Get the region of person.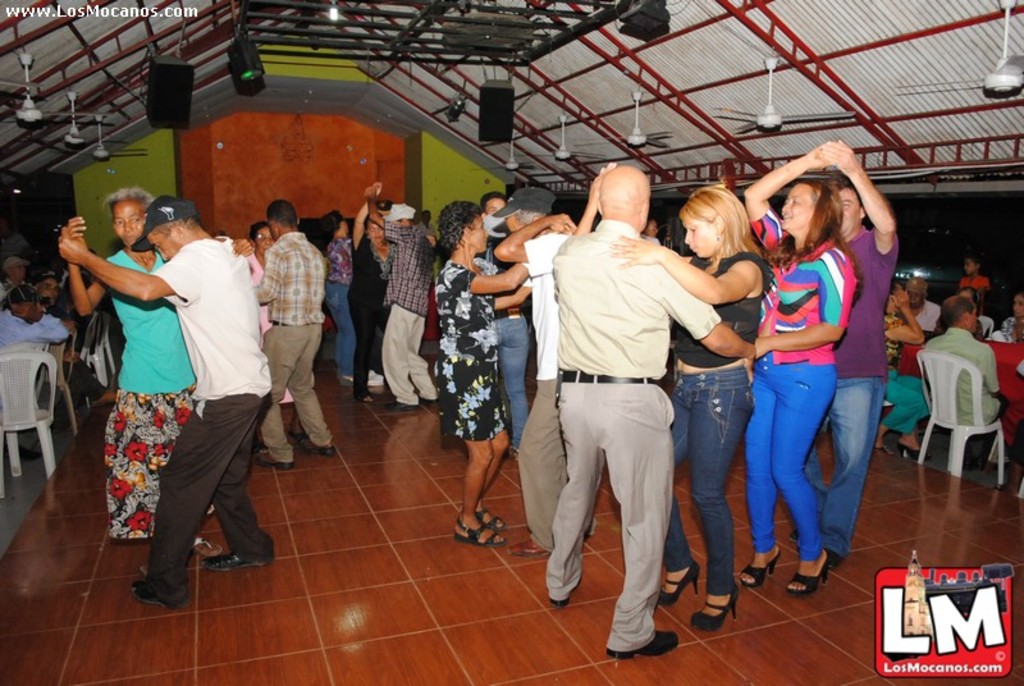
bbox=(906, 276, 943, 333).
